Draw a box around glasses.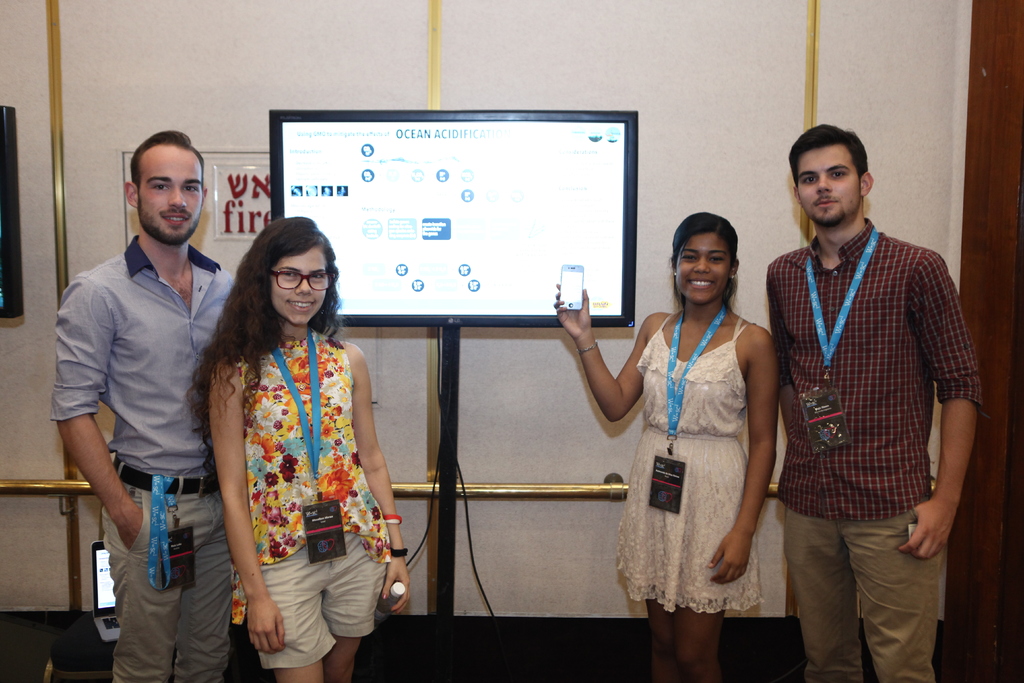
bbox(270, 267, 332, 290).
